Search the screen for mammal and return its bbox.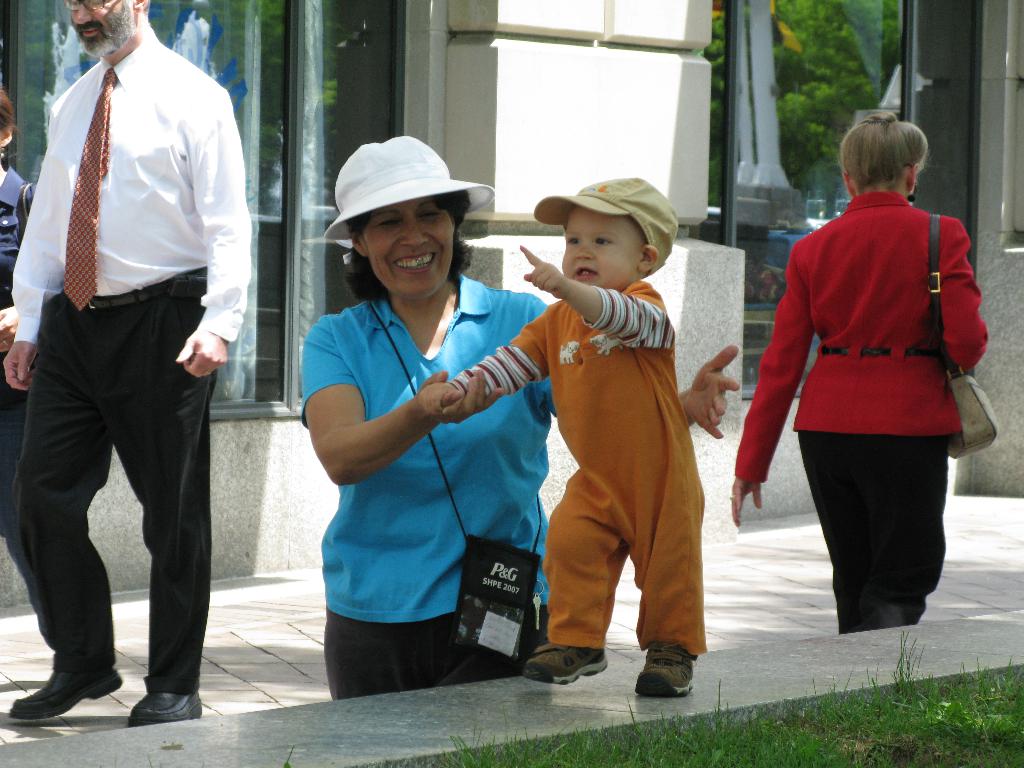
Found: pyautogui.locateOnScreen(415, 179, 706, 703).
